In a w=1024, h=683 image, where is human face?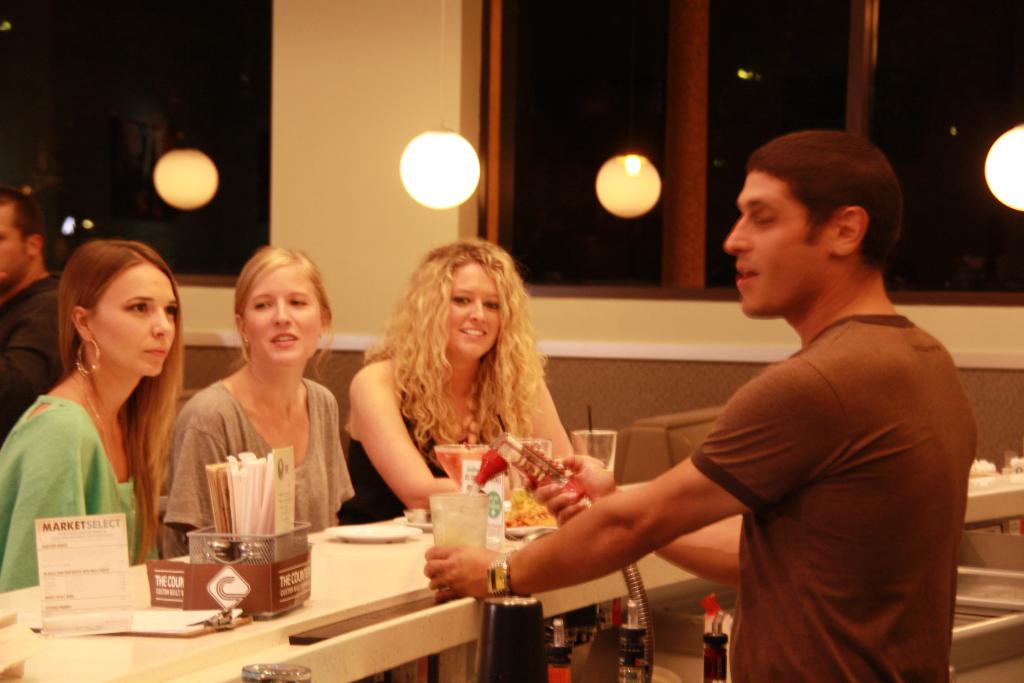
Rect(442, 265, 504, 354).
